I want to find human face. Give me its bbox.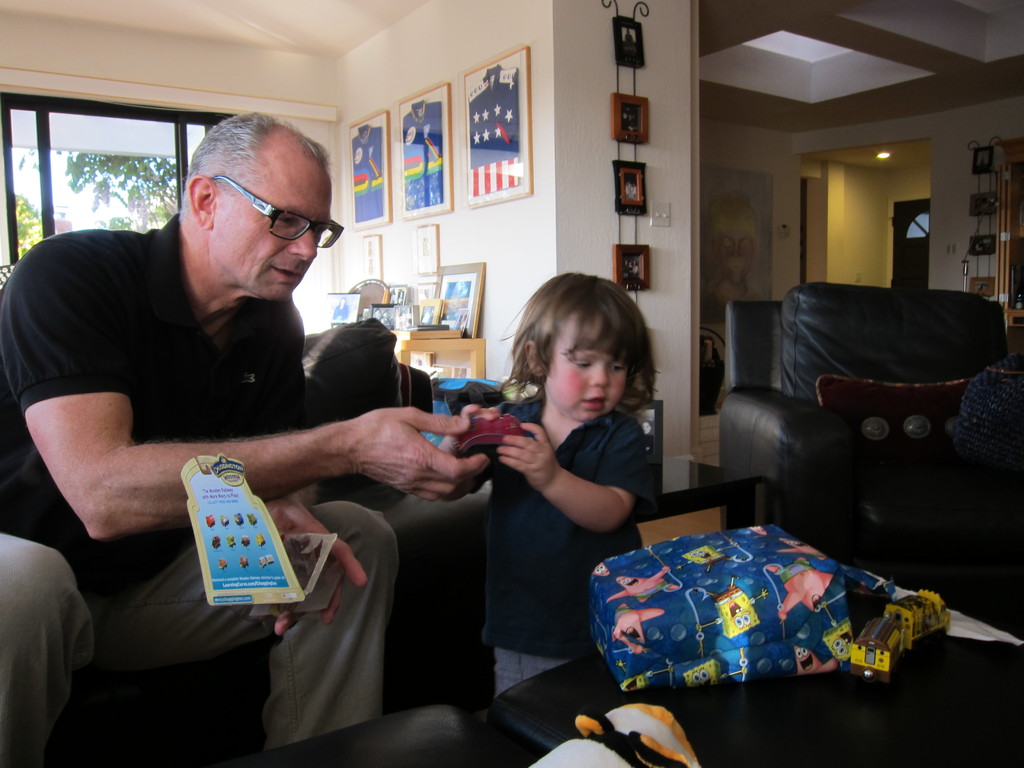
box(209, 154, 330, 305).
